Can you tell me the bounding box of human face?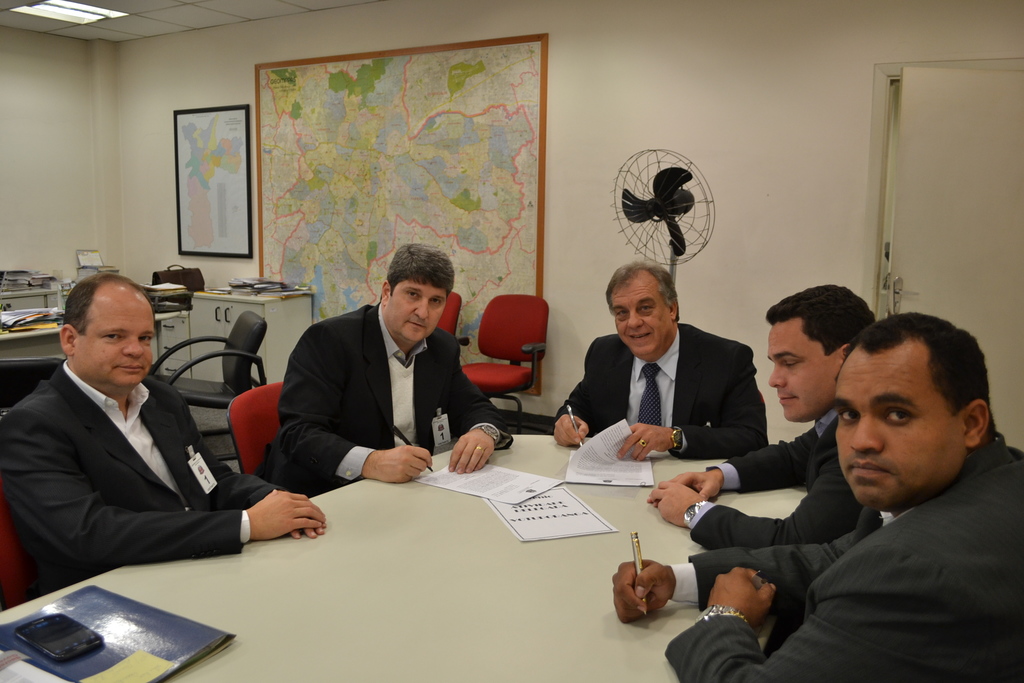
pyautogui.locateOnScreen(68, 288, 159, 388).
